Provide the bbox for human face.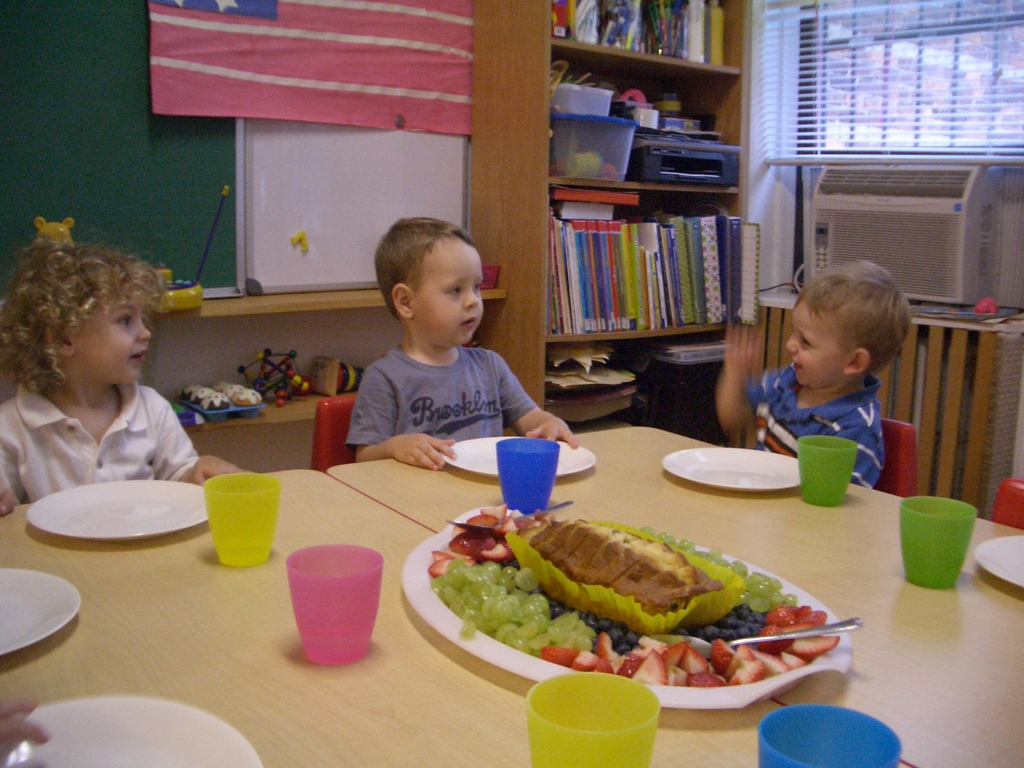
{"x1": 74, "y1": 291, "x2": 150, "y2": 381}.
